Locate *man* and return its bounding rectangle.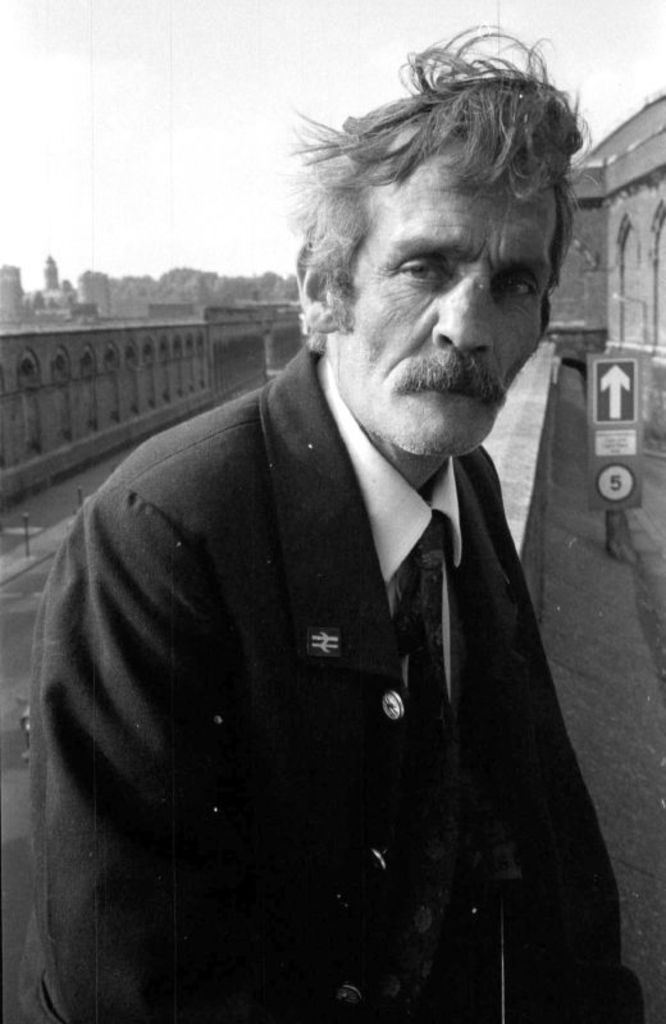
[x1=0, y1=8, x2=652, y2=1023].
